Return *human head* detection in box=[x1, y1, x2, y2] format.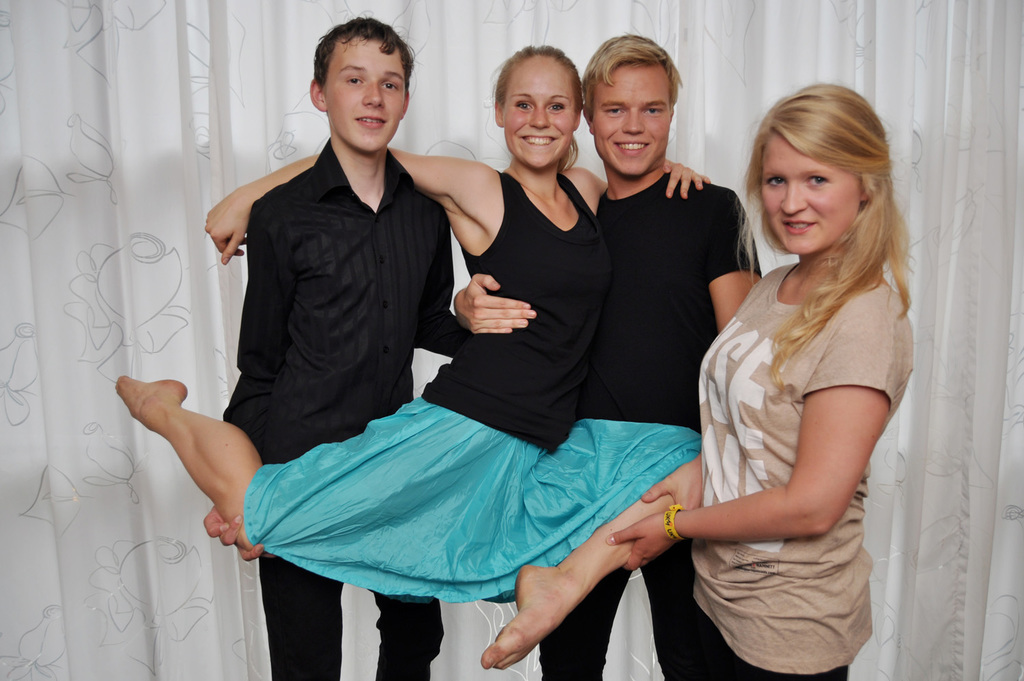
box=[488, 46, 584, 171].
